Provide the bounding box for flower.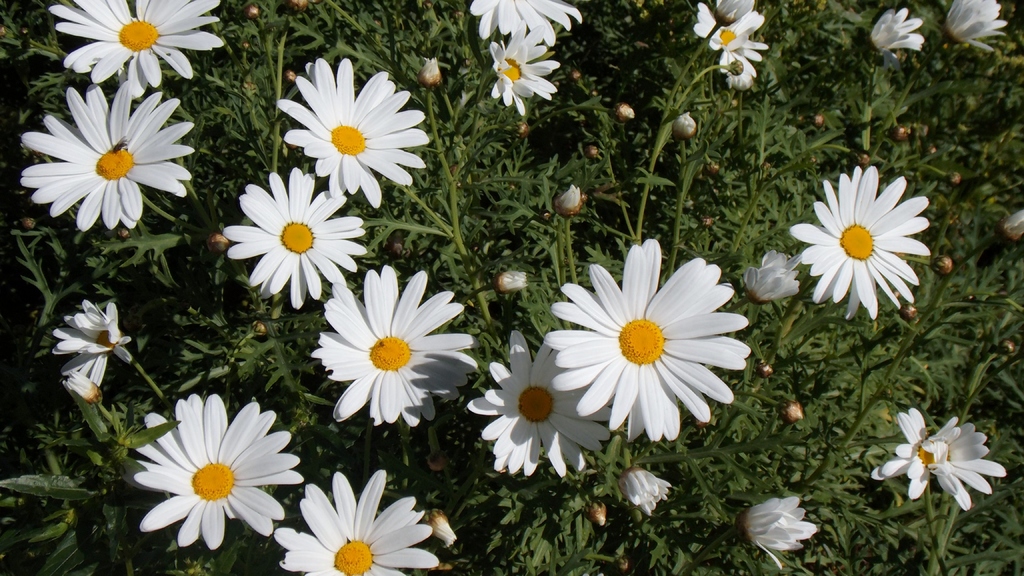
(left=673, top=107, right=700, bottom=140).
